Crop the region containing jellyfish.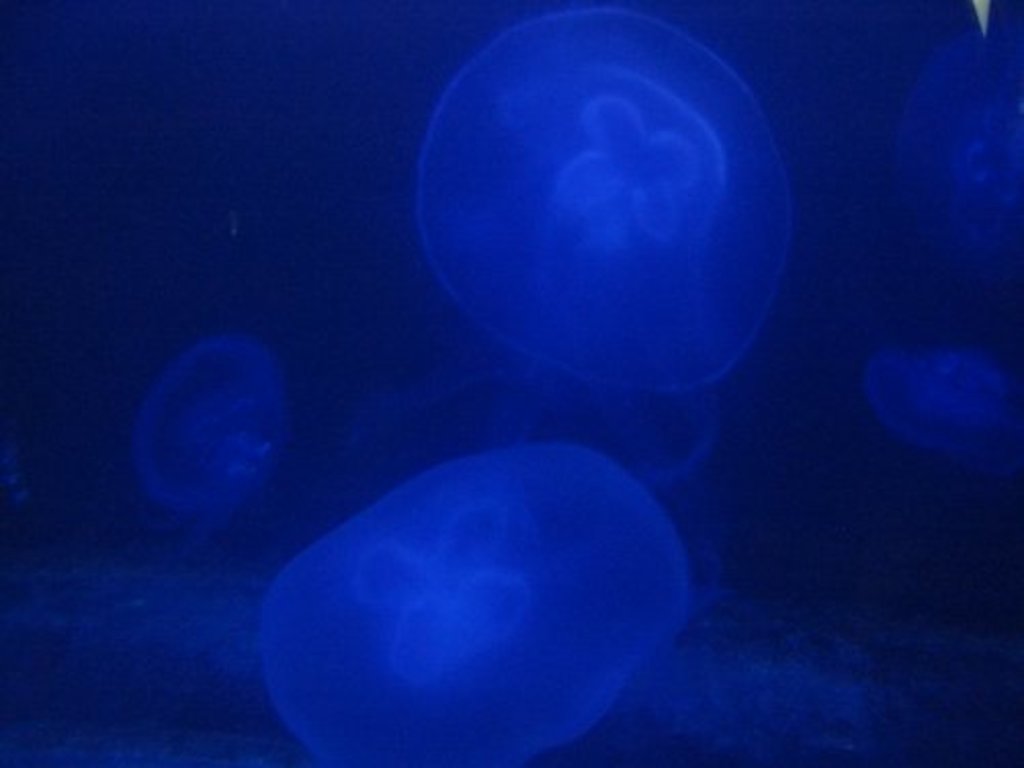
Crop region: [258, 440, 690, 766].
